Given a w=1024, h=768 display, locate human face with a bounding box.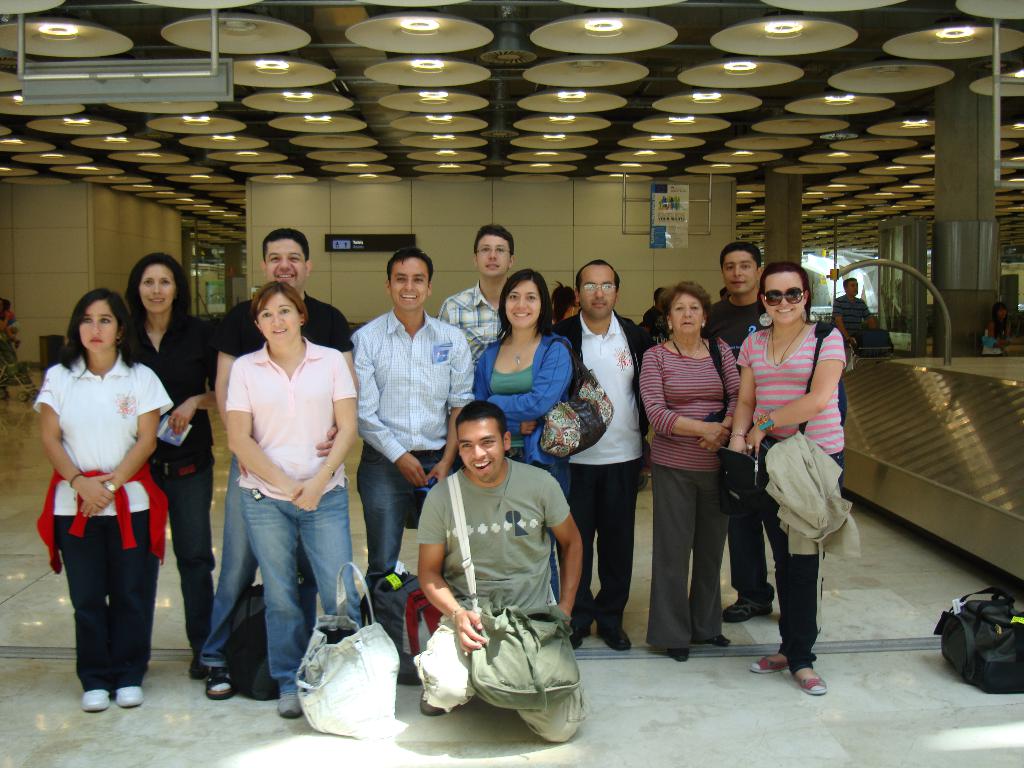
Located: (x1=506, y1=282, x2=541, y2=327).
